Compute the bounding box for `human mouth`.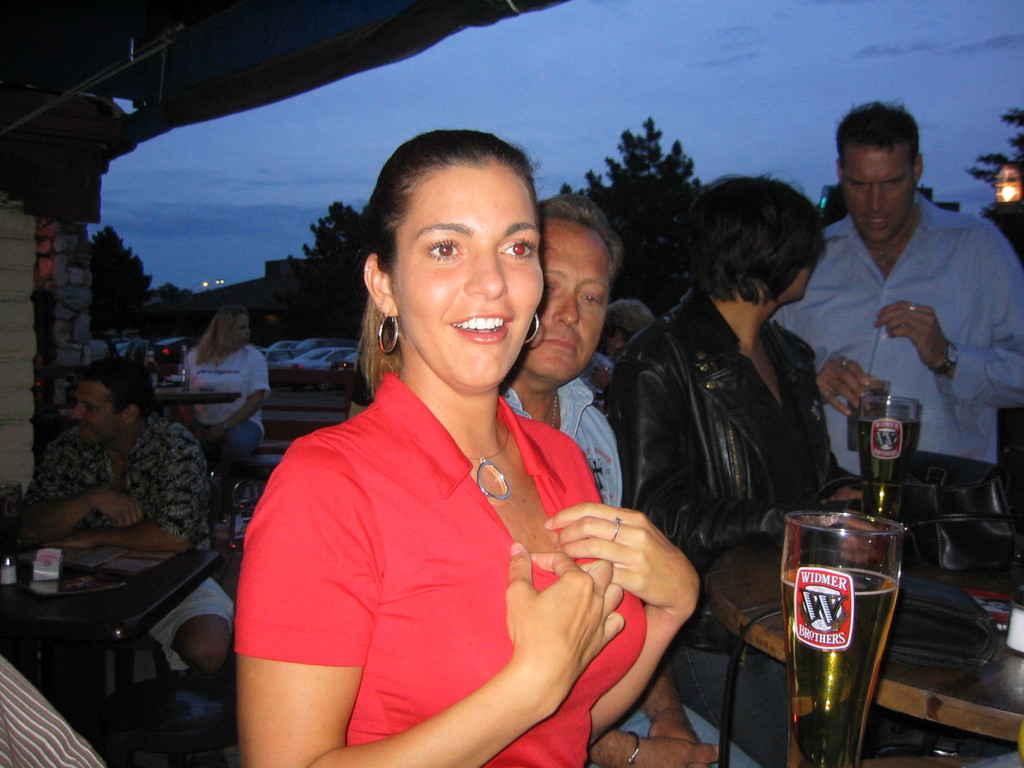
{"left": 865, "top": 216, "right": 893, "bottom": 233}.
